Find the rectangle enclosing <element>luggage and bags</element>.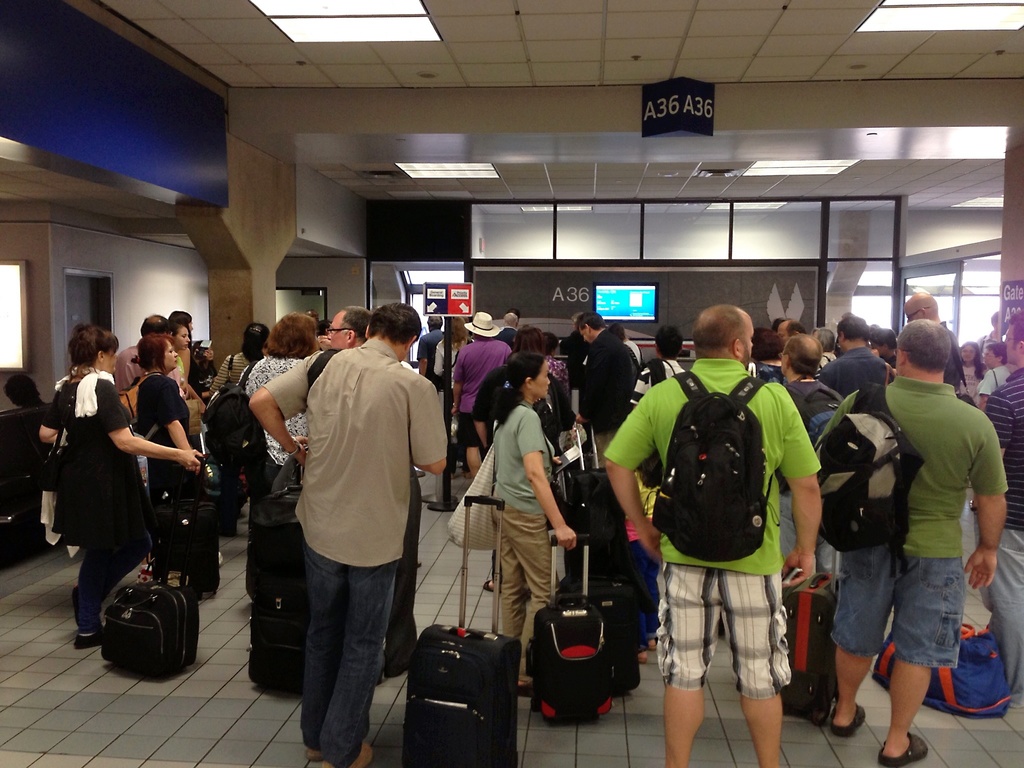
select_region(819, 376, 931, 554).
